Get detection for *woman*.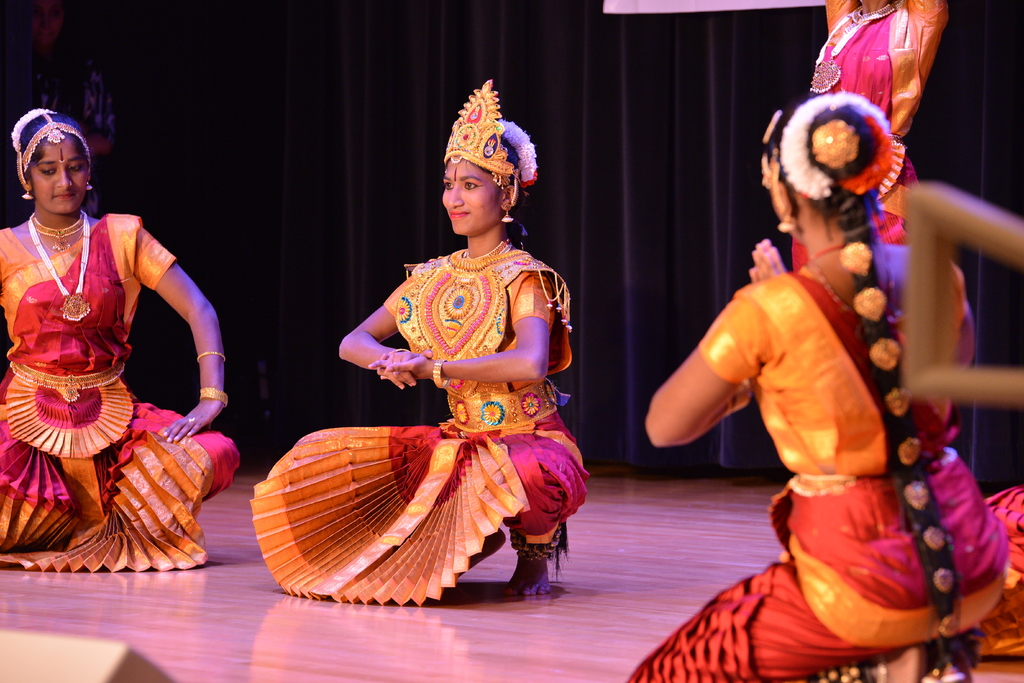
Detection: rect(779, 0, 976, 429).
